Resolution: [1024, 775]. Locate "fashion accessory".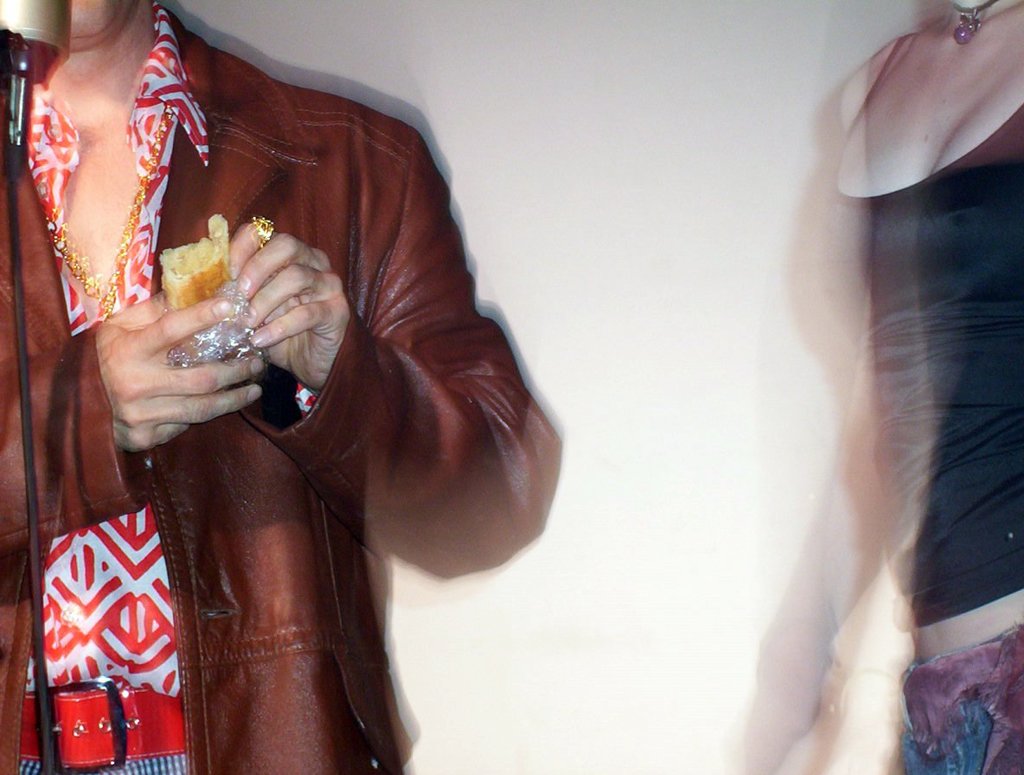
947, 0, 995, 44.
